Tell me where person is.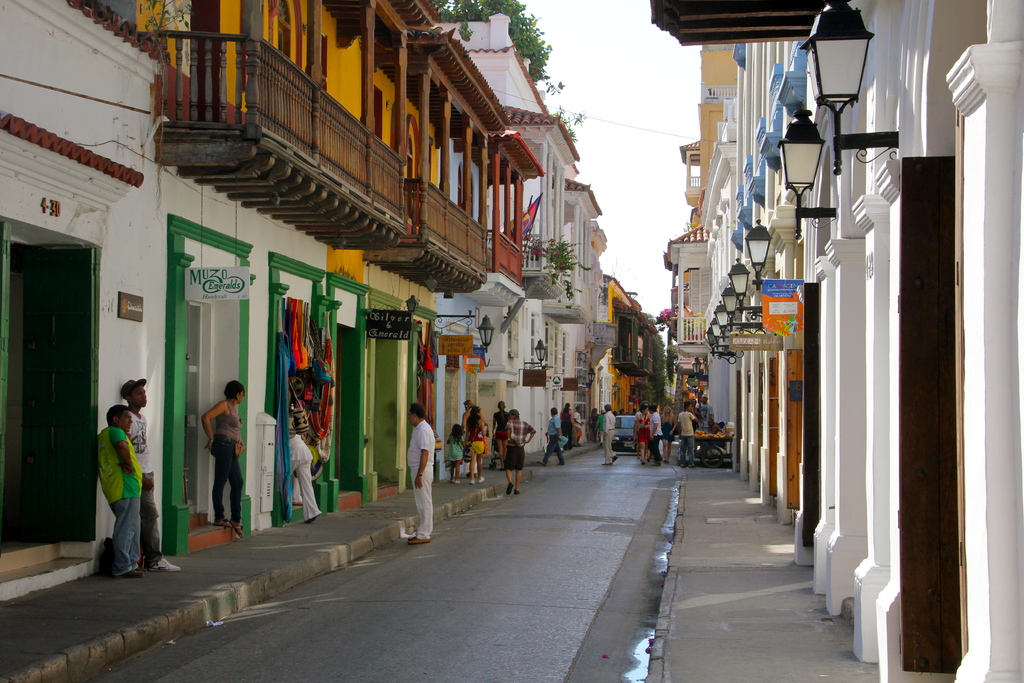
person is at [x1=537, y1=403, x2=568, y2=469].
